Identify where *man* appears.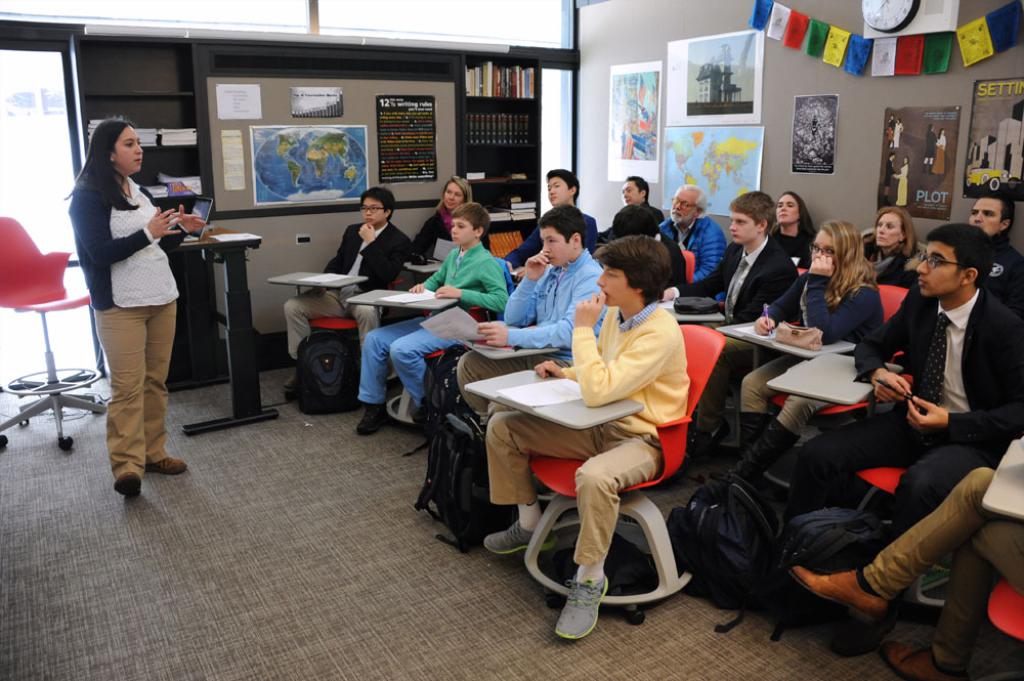
Appears at crop(968, 183, 1018, 276).
